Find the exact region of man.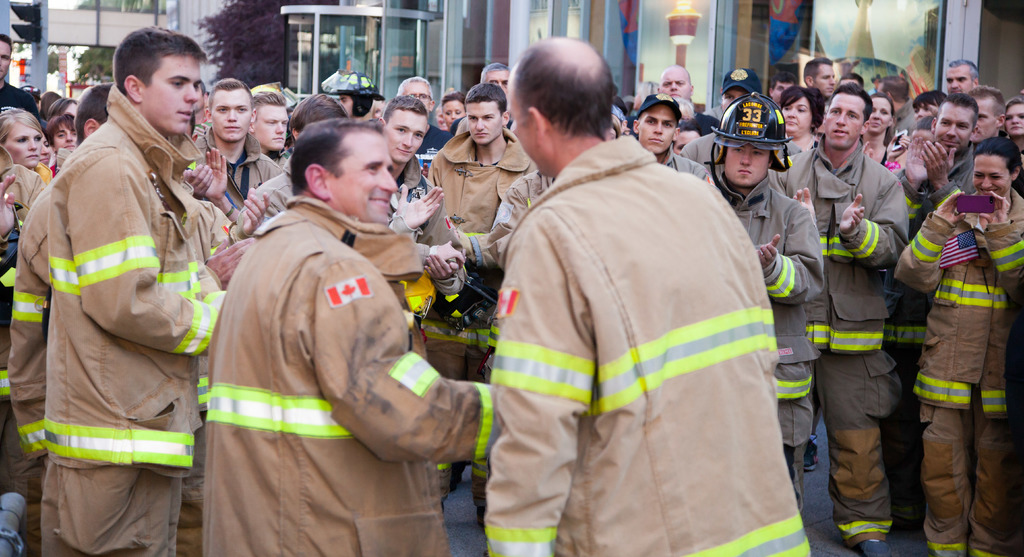
Exact region: <region>248, 91, 289, 163</region>.
